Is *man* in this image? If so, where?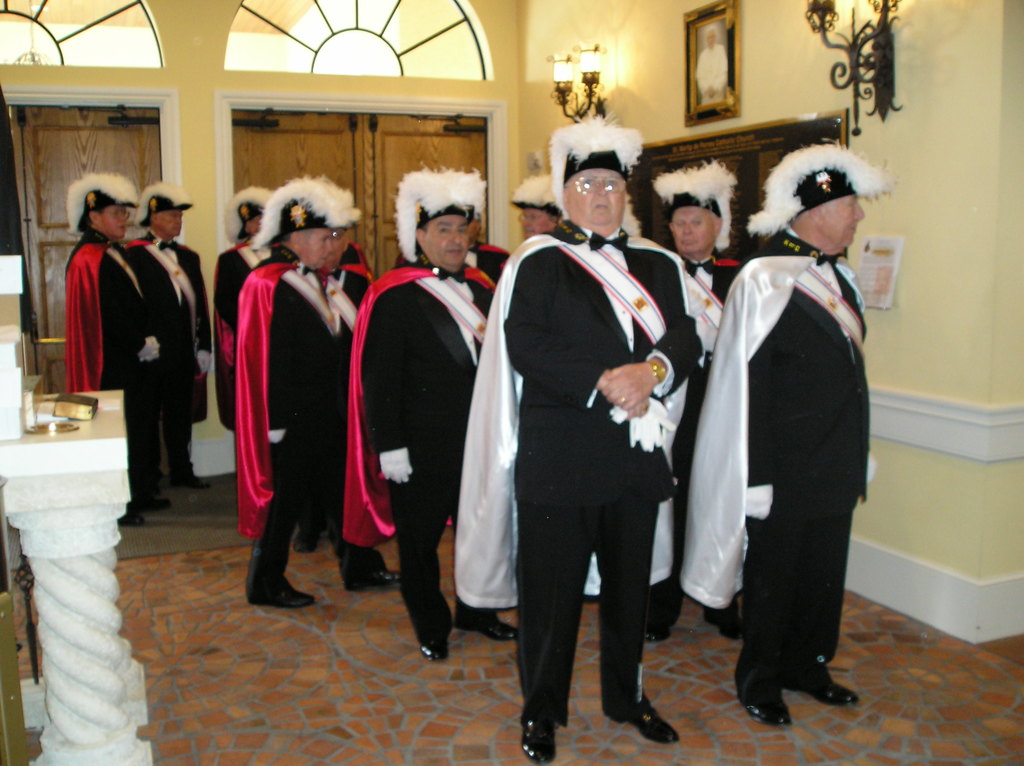
Yes, at {"left": 60, "top": 175, "right": 177, "bottom": 507}.
